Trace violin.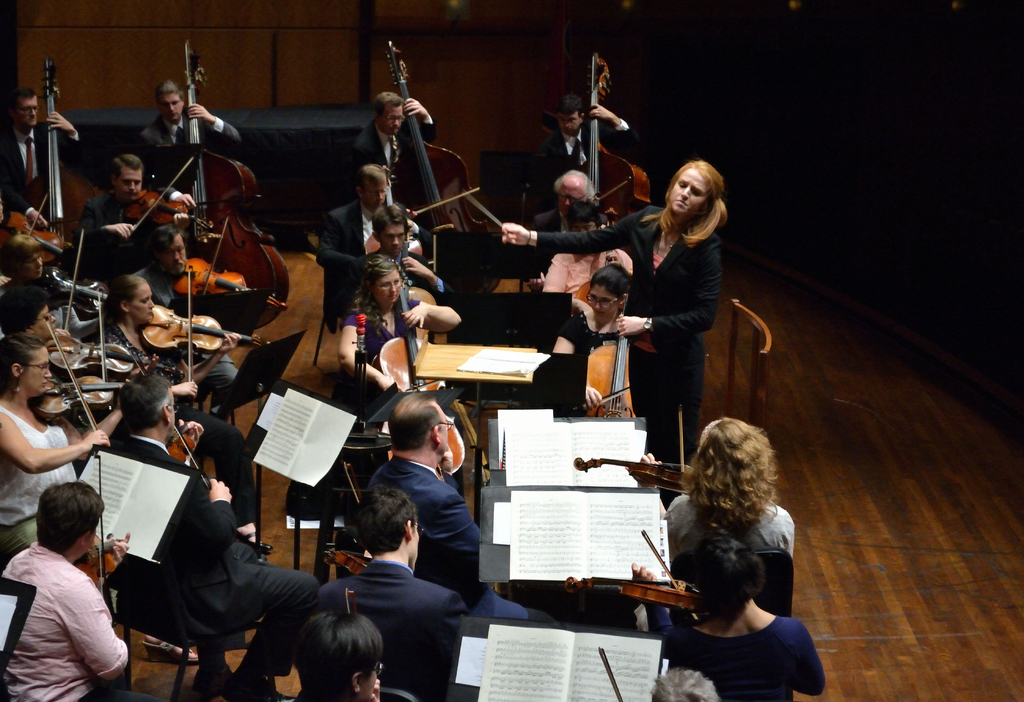
Traced to crop(388, 39, 496, 243).
